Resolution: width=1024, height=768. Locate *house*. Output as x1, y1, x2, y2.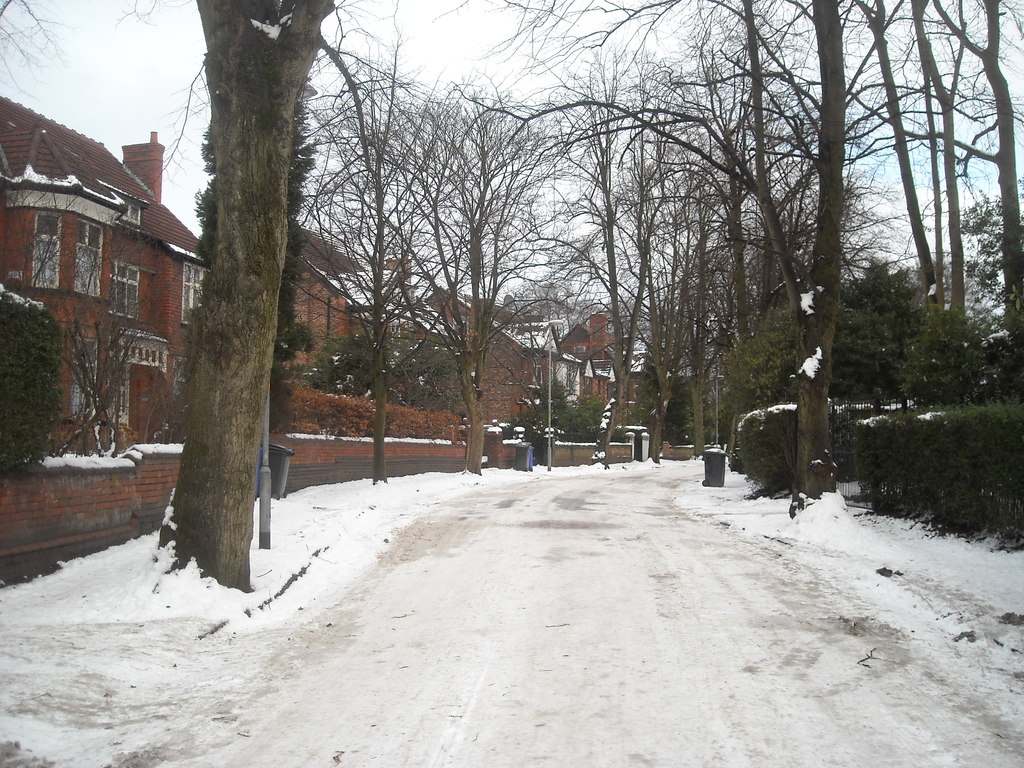
0, 89, 204, 557.
